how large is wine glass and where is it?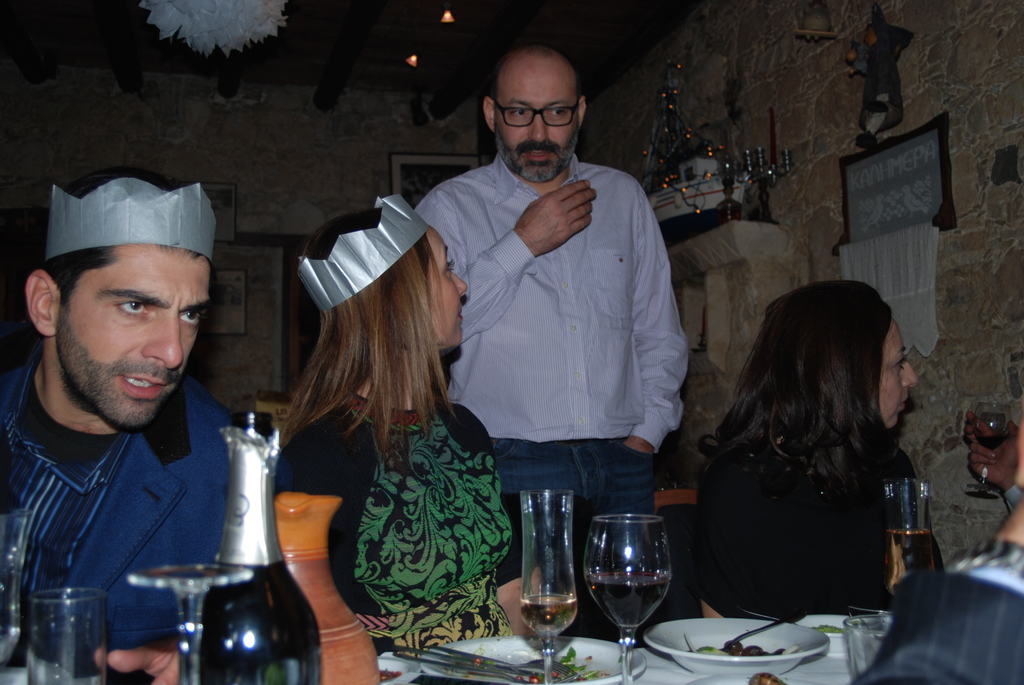
Bounding box: x1=884 y1=478 x2=937 y2=603.
